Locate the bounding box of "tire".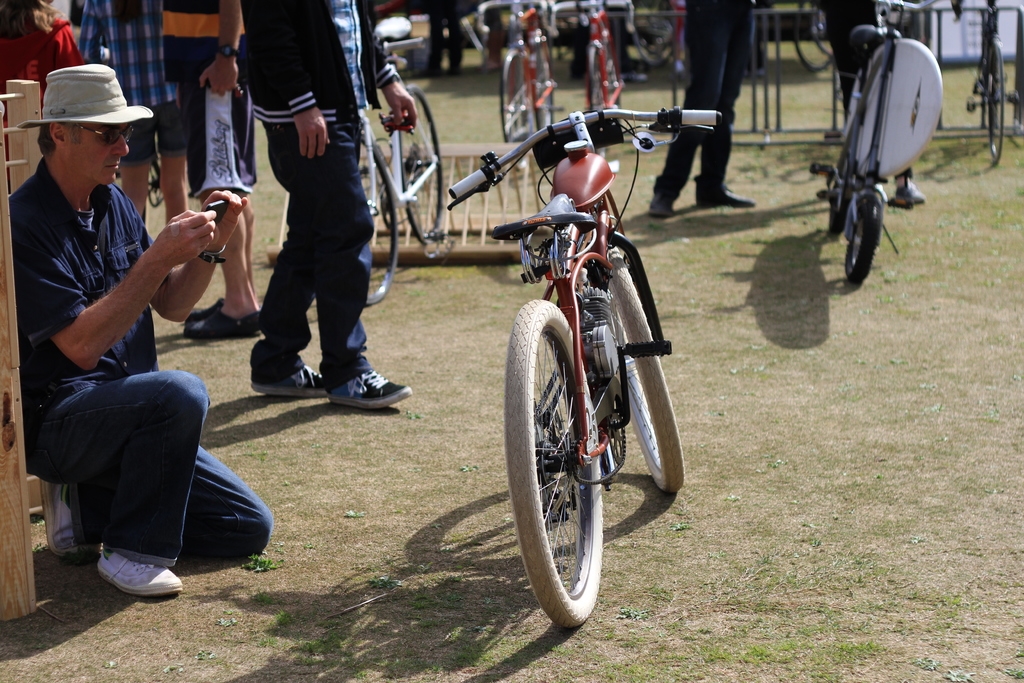
Bounding box: locate(982, 44, 1007, 165).
